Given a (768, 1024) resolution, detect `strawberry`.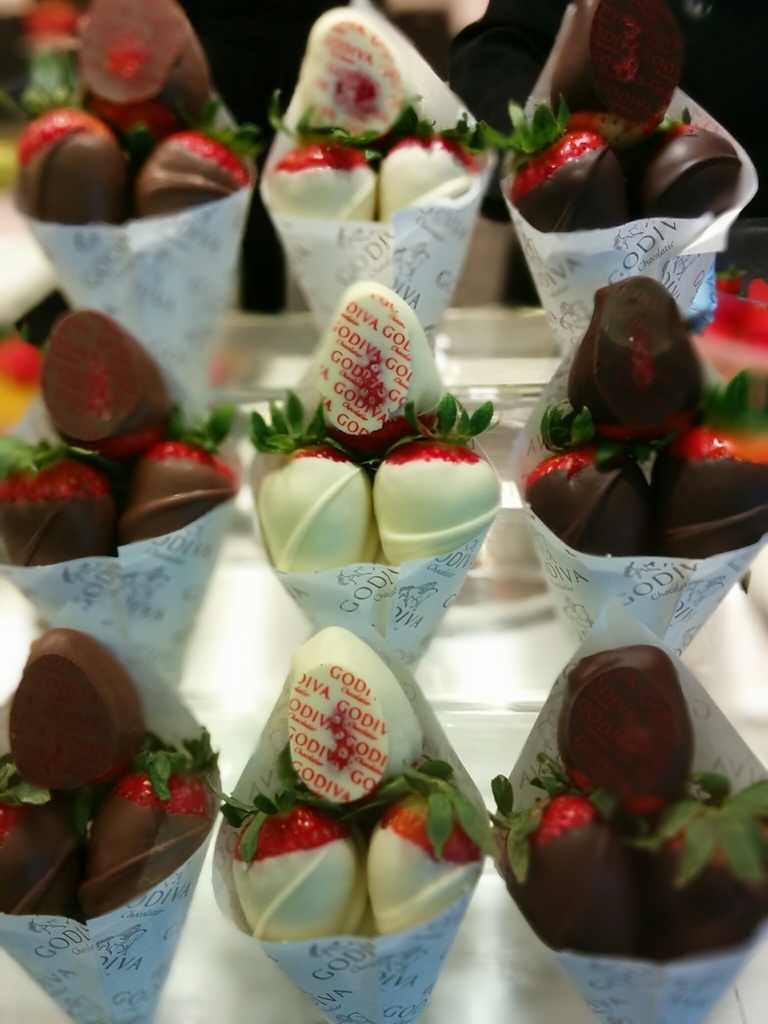
10,454,118,561.
